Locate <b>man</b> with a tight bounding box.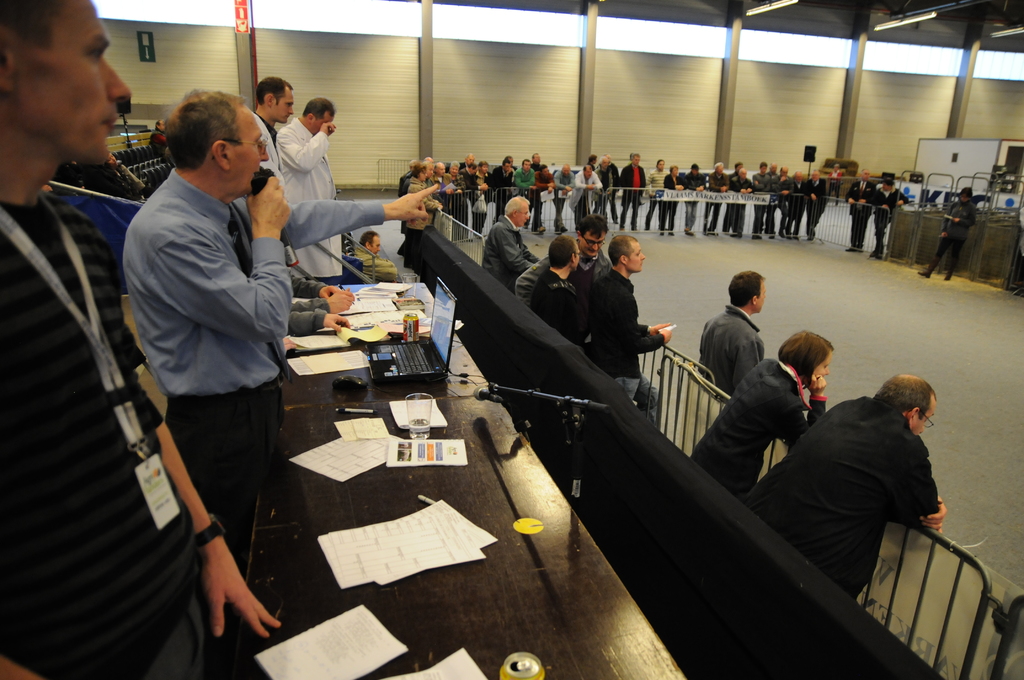
797,168,822,234.
